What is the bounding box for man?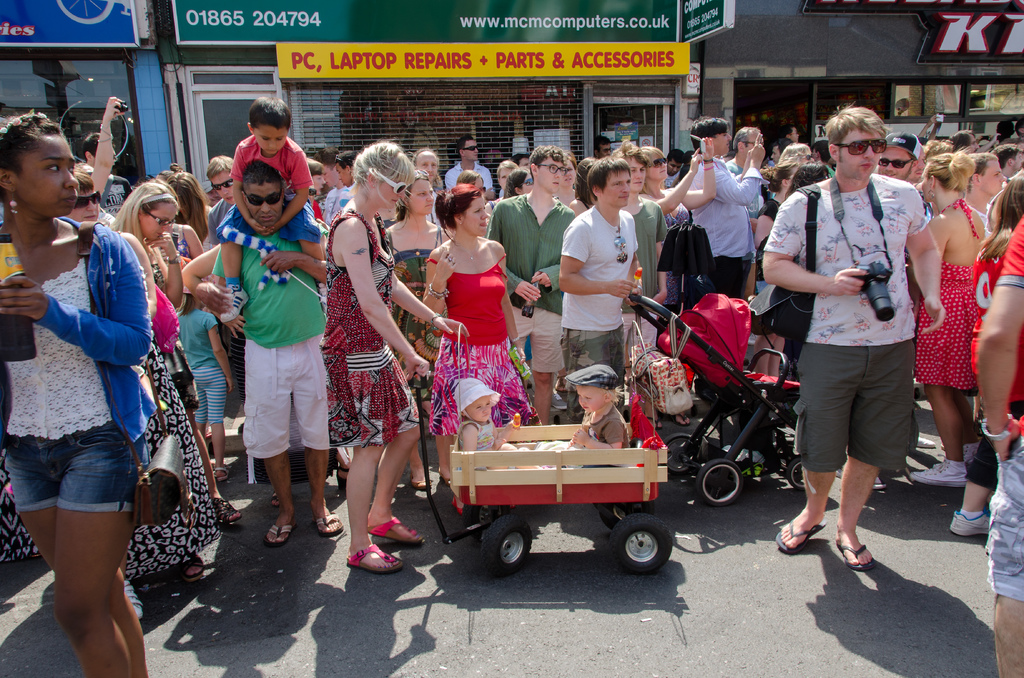
<region>689, 116, 765, 300</region>.
